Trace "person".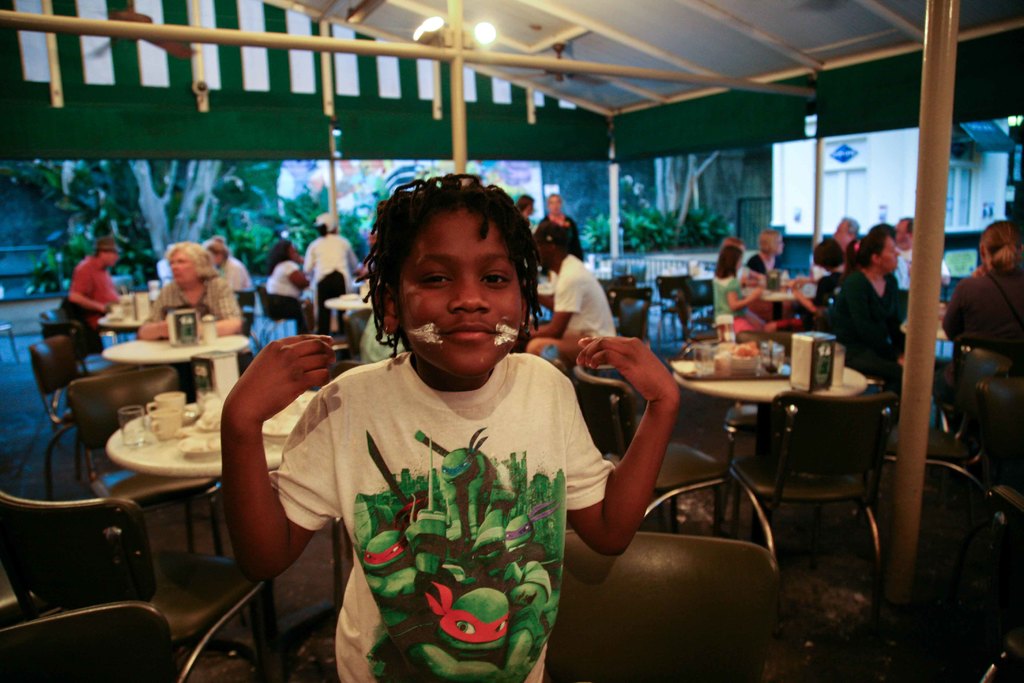
Traced to x1=700 y1=238 x2=789 y2=338.
